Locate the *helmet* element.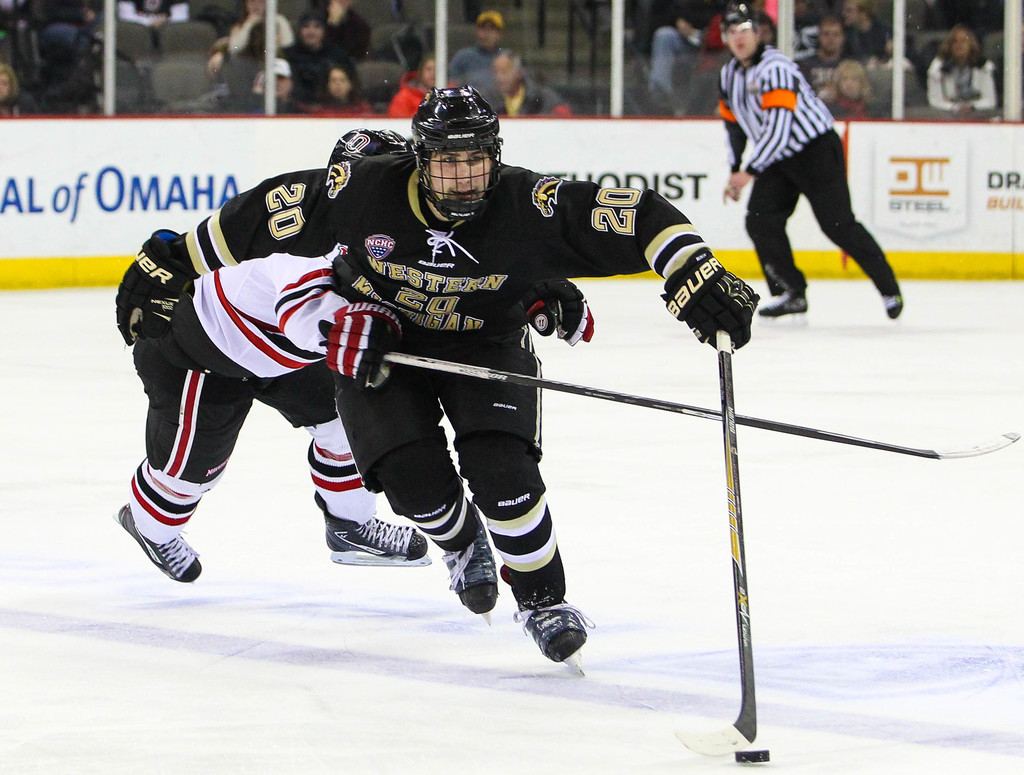
Element bbox: l=406, t=83, r=507, b=204.
